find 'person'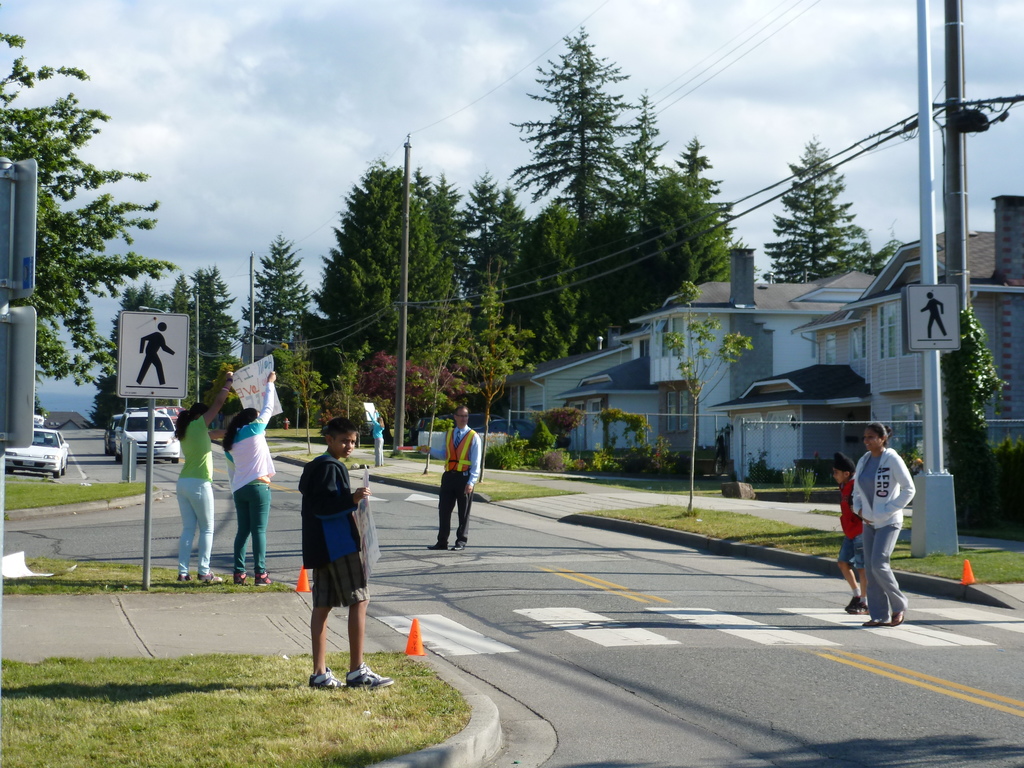
230:402:280:582
